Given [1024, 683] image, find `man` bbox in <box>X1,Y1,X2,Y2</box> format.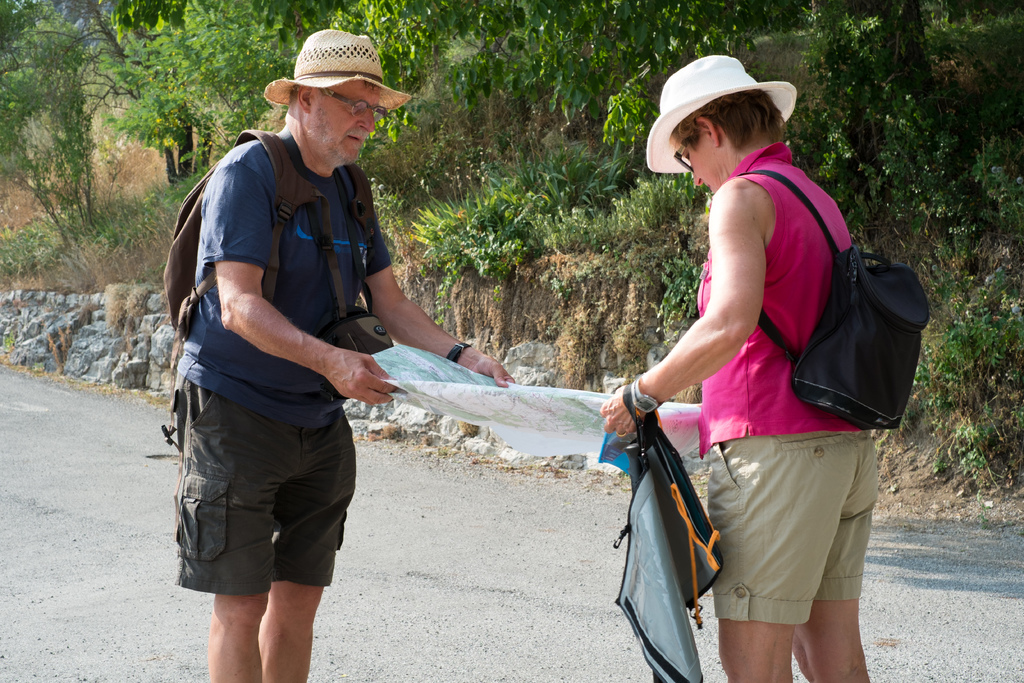
<box>153,30,456,682</box>.
